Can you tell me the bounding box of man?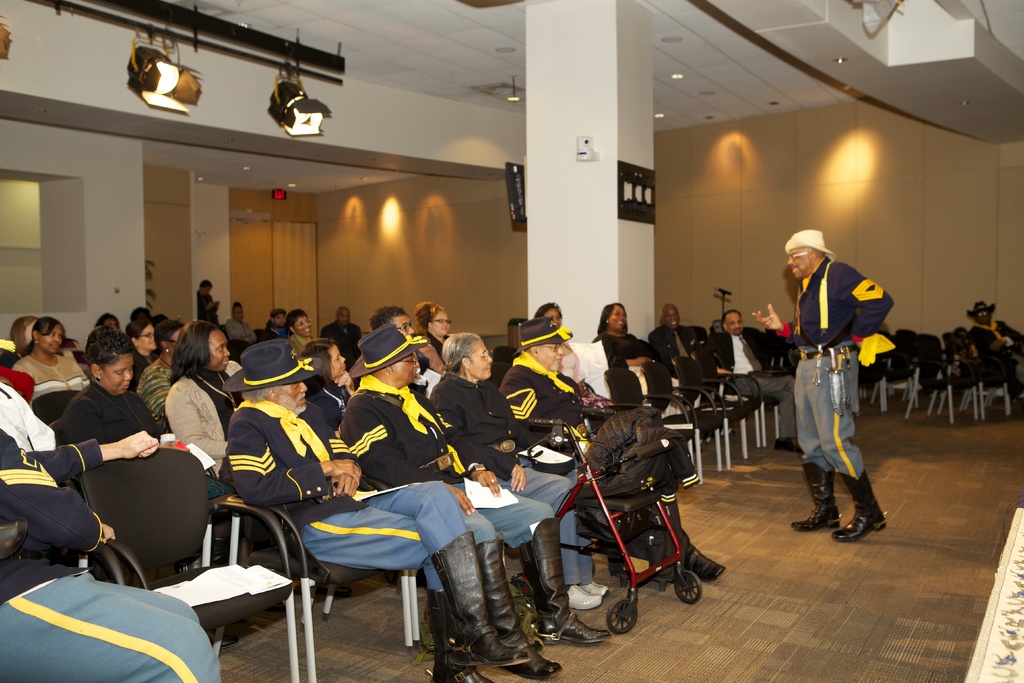
select_region(255, 308, 291, 338).
